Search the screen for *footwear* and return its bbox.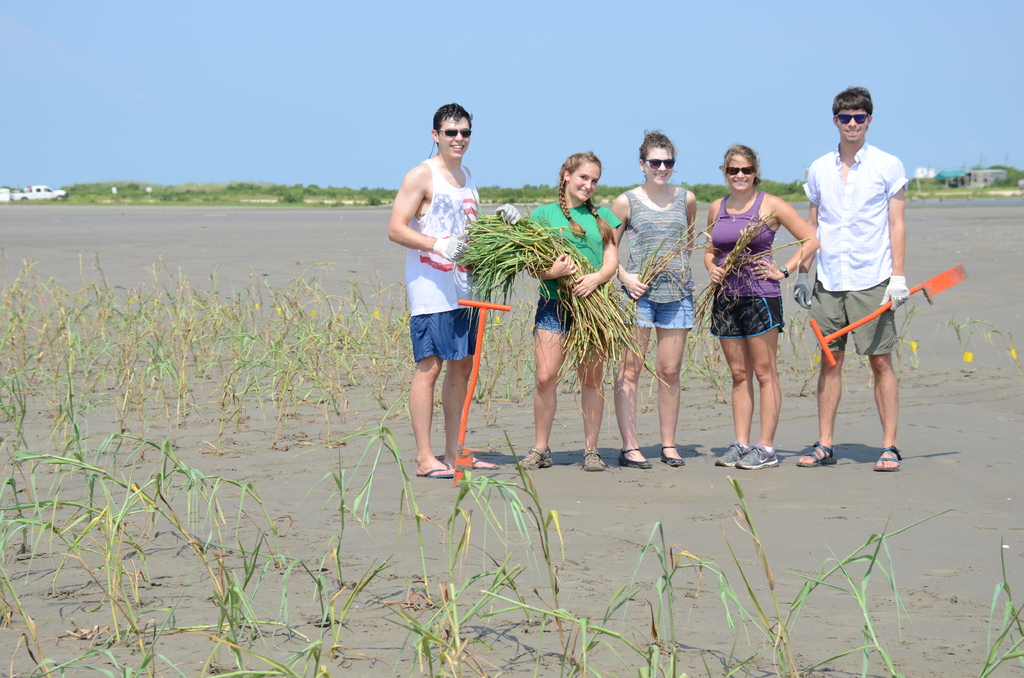
Found: pyautogui.locateOnScreen(460, 452, 498, 471).
